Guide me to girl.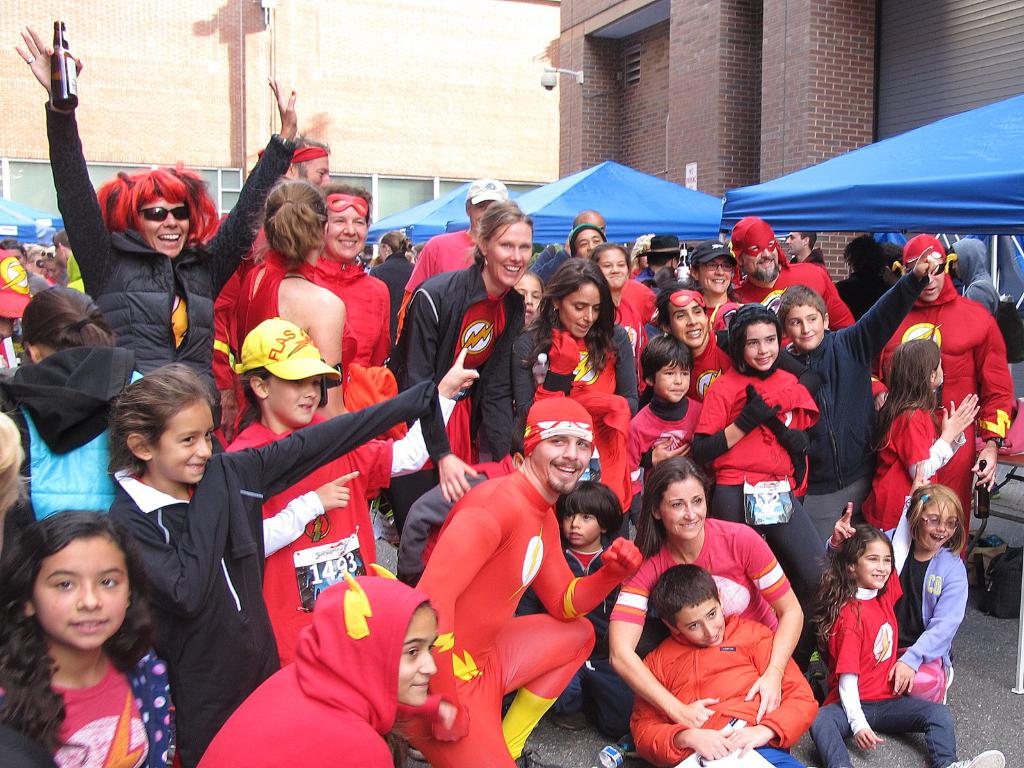
Guidance: [195,563,433,766].
